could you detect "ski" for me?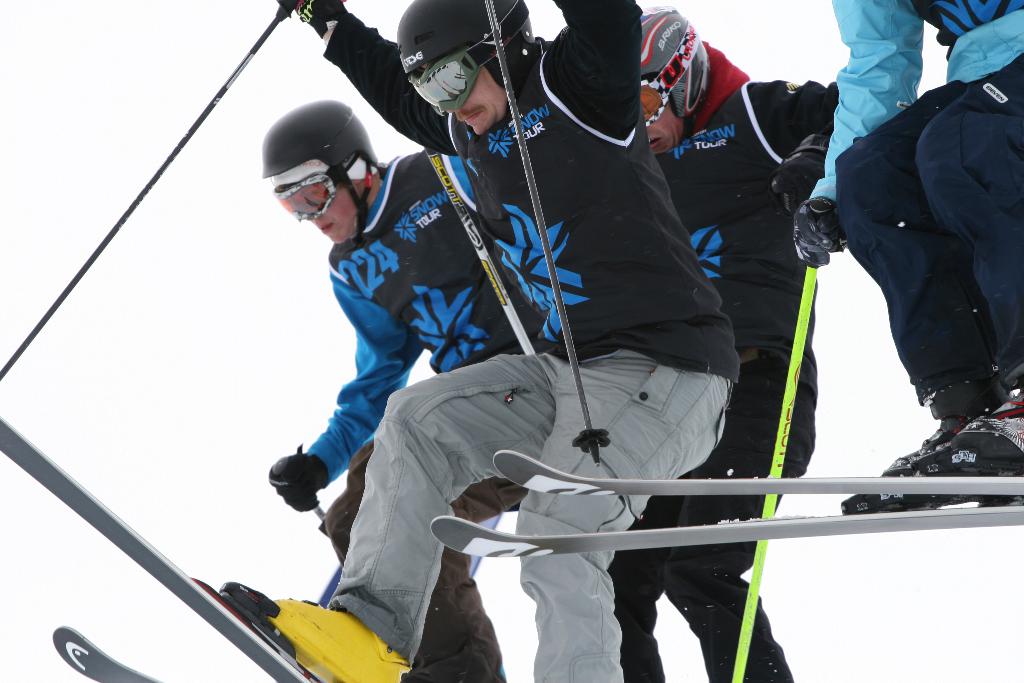
Detection result: box(494, 434, 1023, 512).
